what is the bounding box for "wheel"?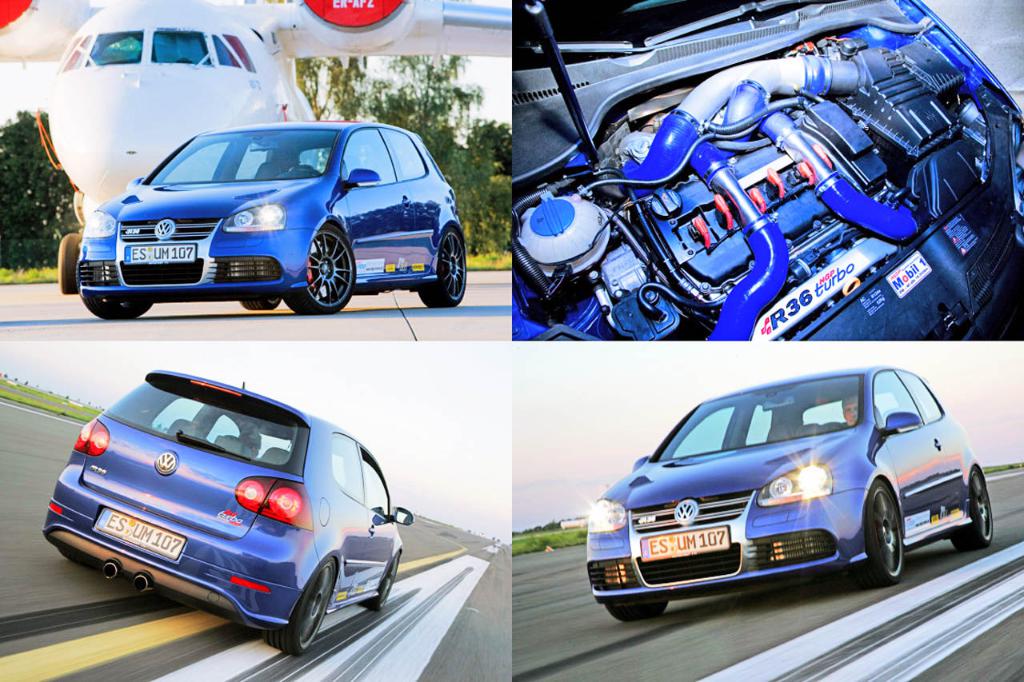
<bbox>955, 469, 994, 548</bbox>.
